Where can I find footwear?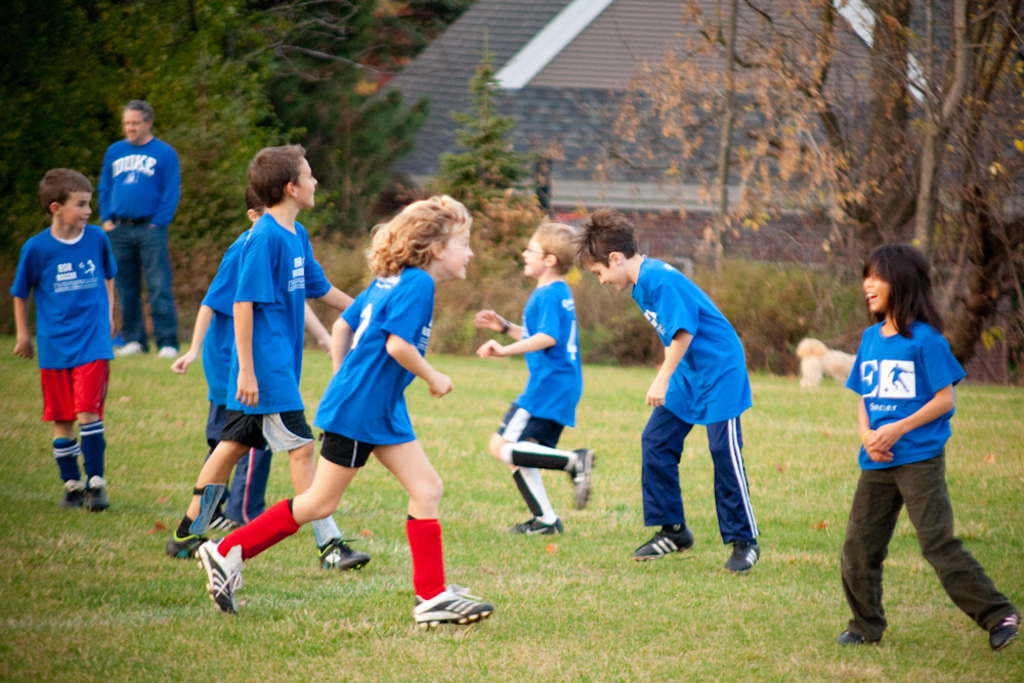
You can find it at 835,629,872,645.
